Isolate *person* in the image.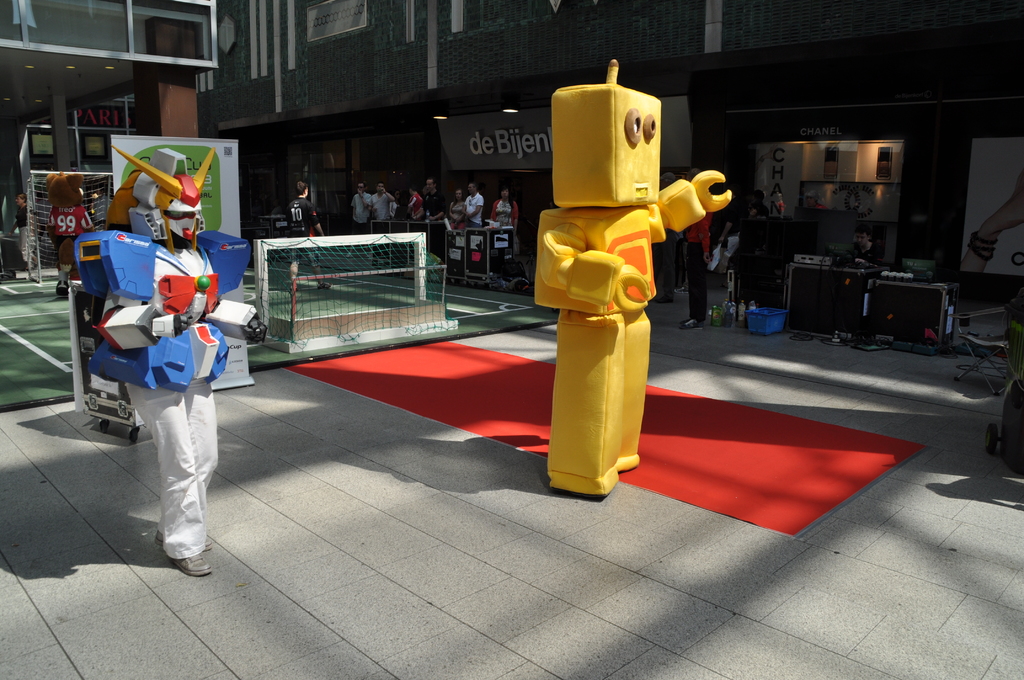
Isolated region: (x1=423, y1=177, x2=448, y2=260).
